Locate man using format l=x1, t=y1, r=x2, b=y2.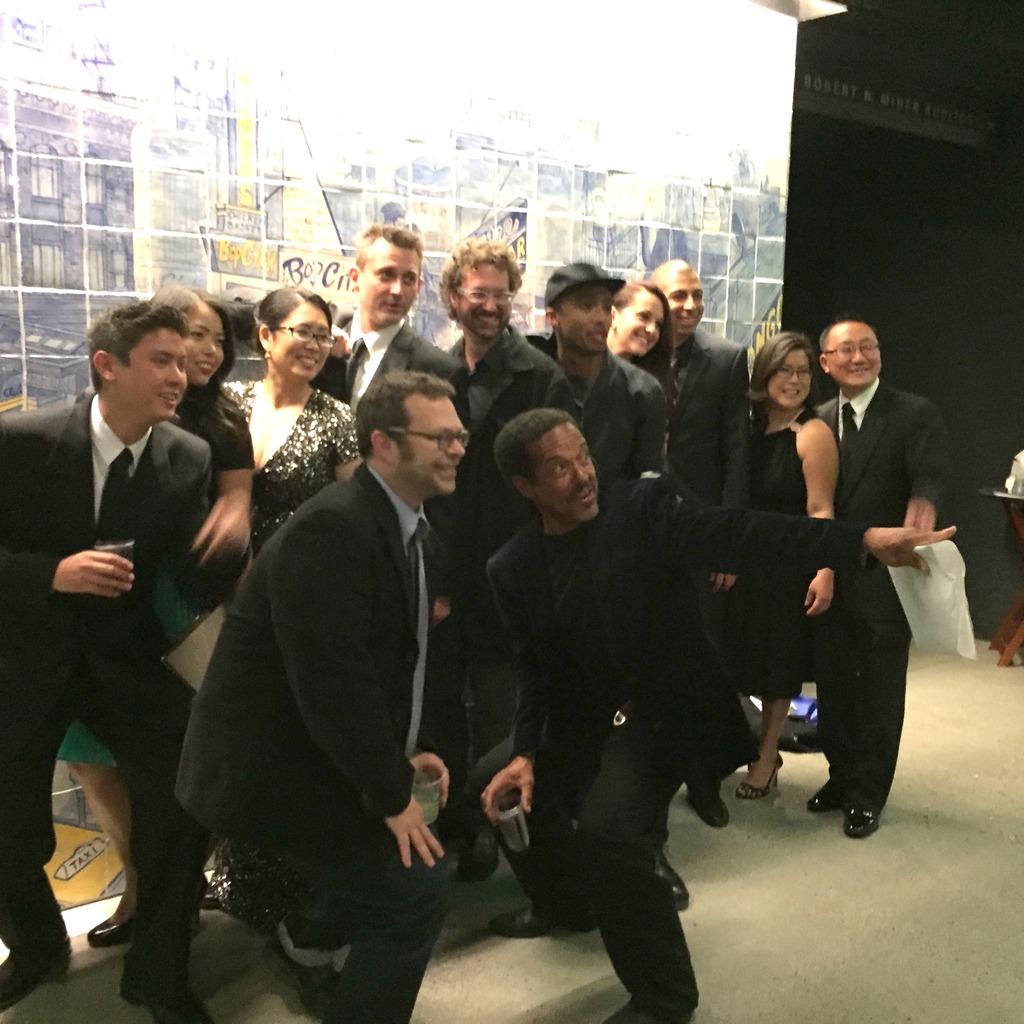
l=436, t=233, r=578, b=872.
